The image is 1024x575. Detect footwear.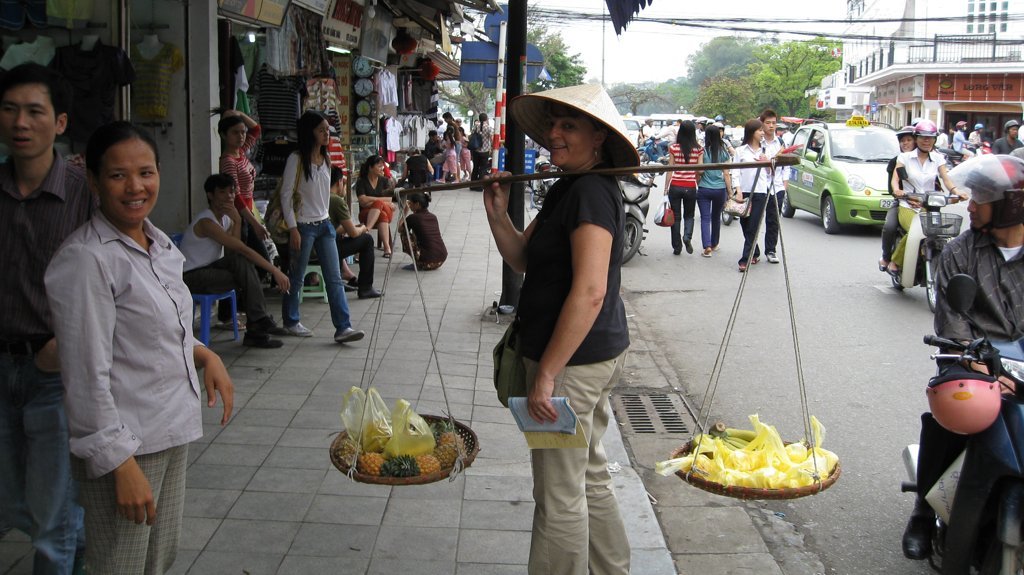
Detection: l=703, t=245, r=712, b=253.
